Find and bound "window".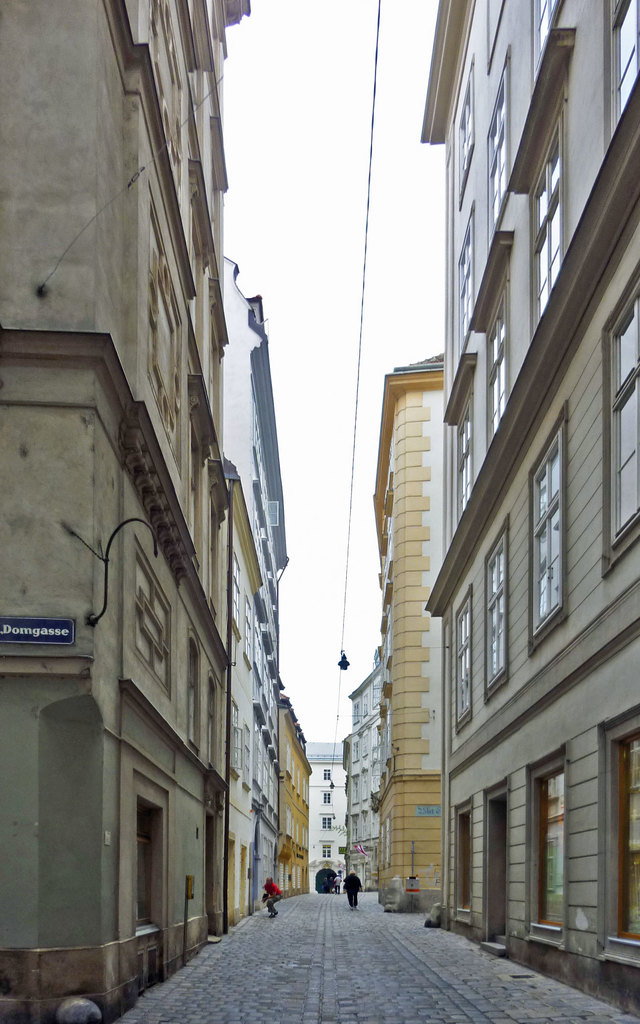
Bound: x1=322, y1=792, x2=332, y2=804.
